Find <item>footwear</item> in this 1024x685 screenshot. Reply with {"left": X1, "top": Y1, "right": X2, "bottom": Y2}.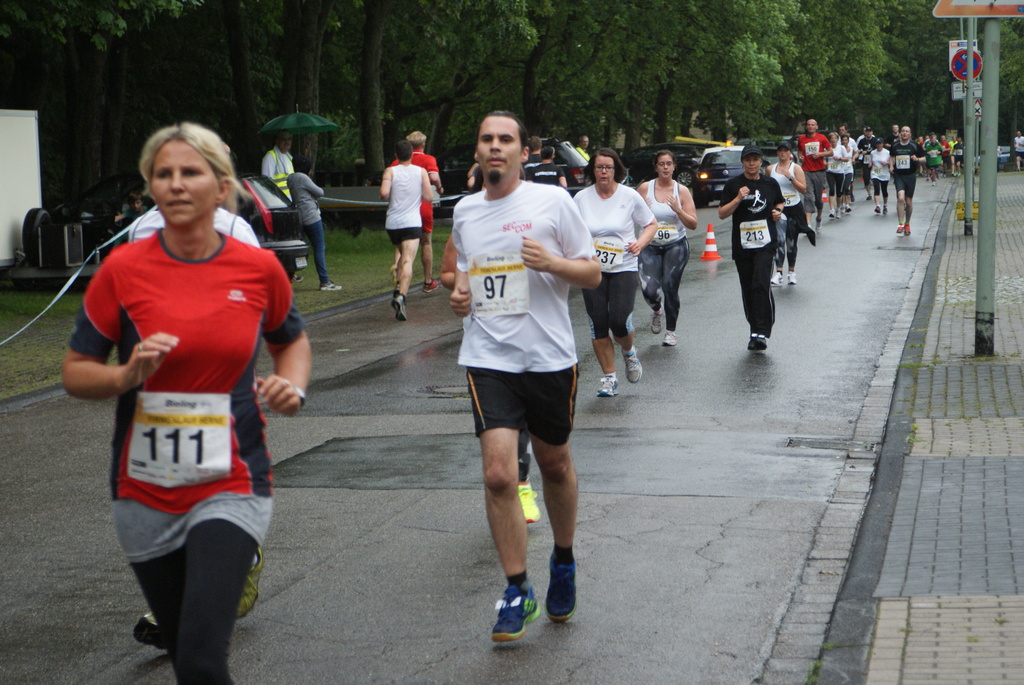
{"left": 660, "top": 329, "right": 680, "bottom": 347}.
